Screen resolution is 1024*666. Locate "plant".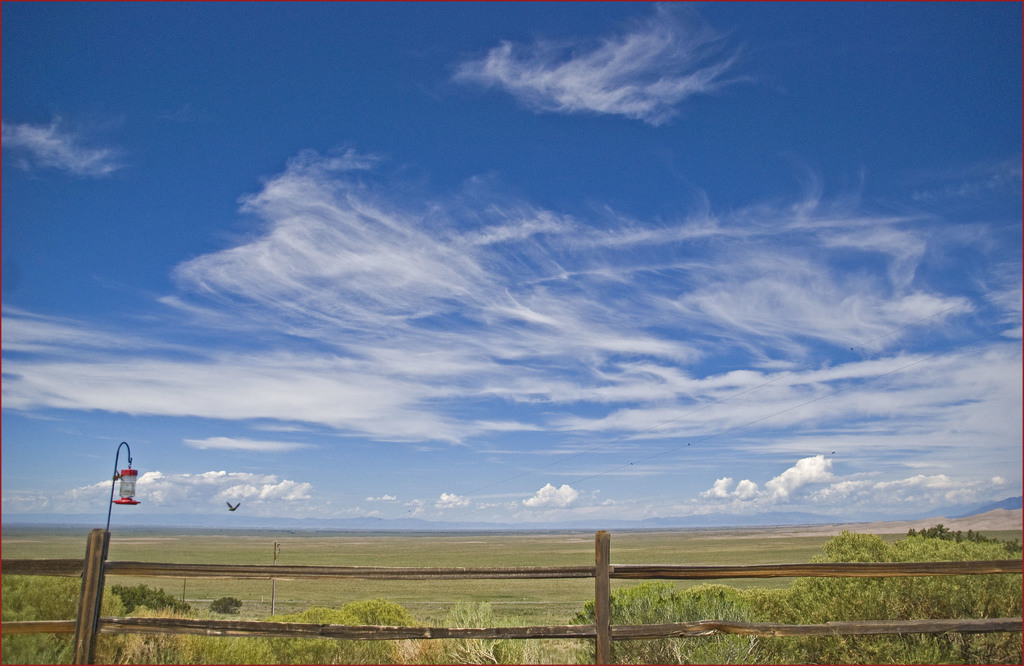
left=440, top=602, right=526, bottom=665.
